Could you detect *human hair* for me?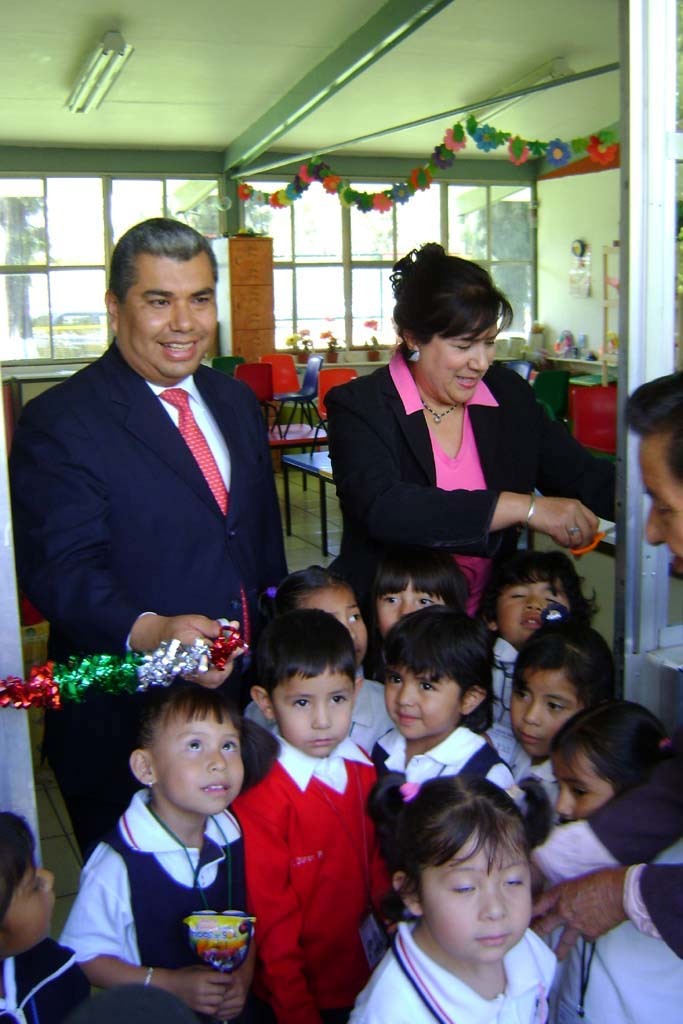
Detection result: [254,598,355,690].
